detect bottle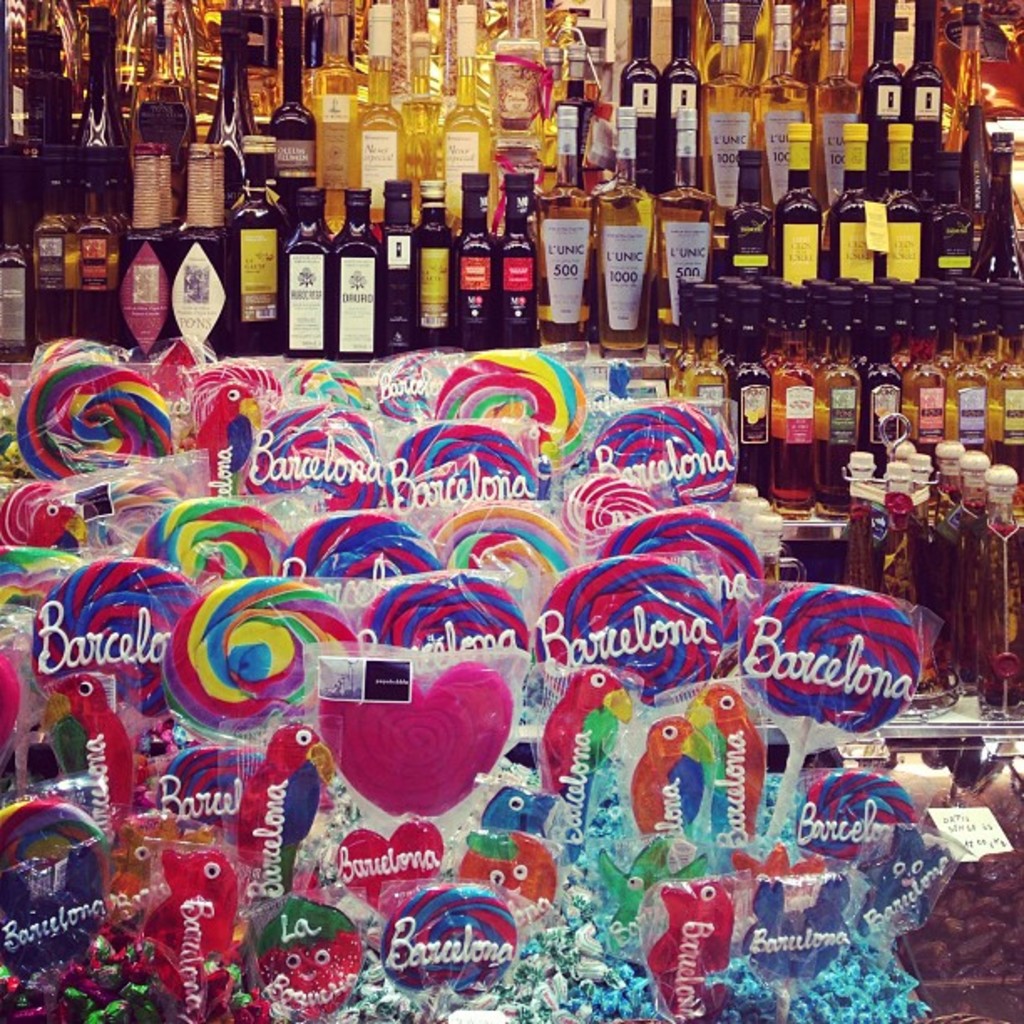
box=[156, 144, 186, 234]
